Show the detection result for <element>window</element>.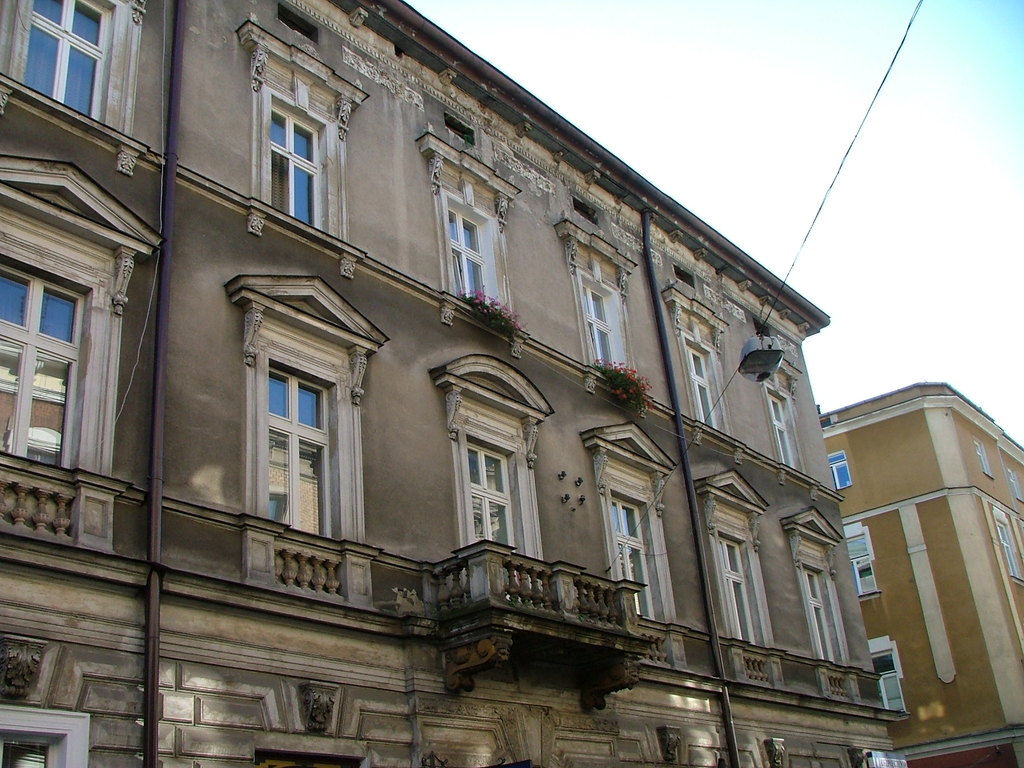
rect(456, 424, 525, 559).
